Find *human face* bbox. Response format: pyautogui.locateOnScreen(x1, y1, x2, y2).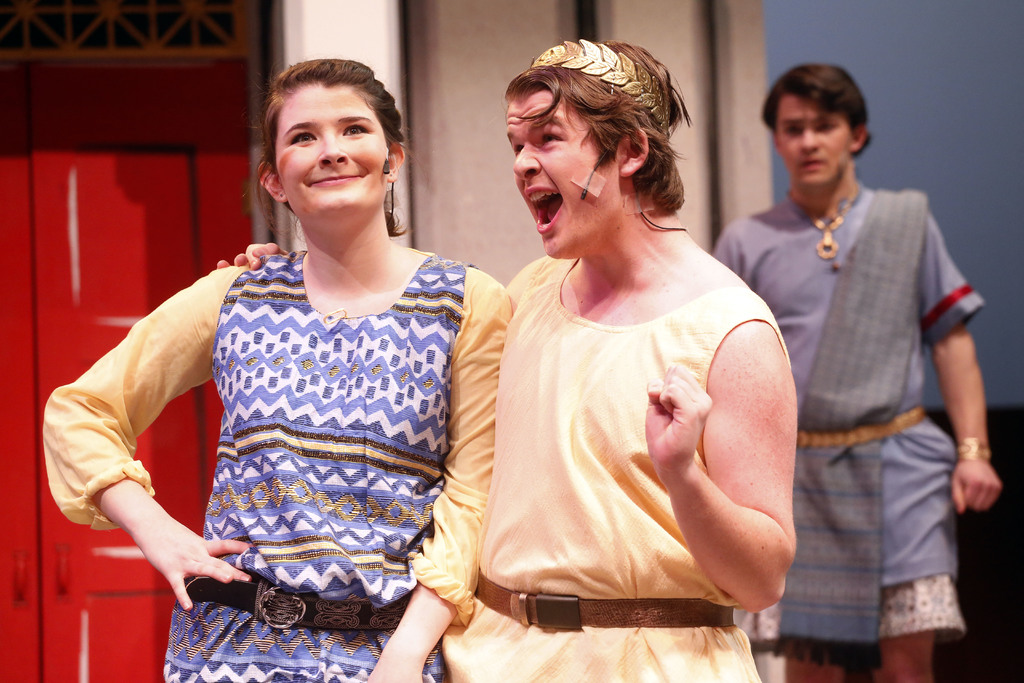
pyautogui.locateOnScreen(771, 94, 858, 192).
